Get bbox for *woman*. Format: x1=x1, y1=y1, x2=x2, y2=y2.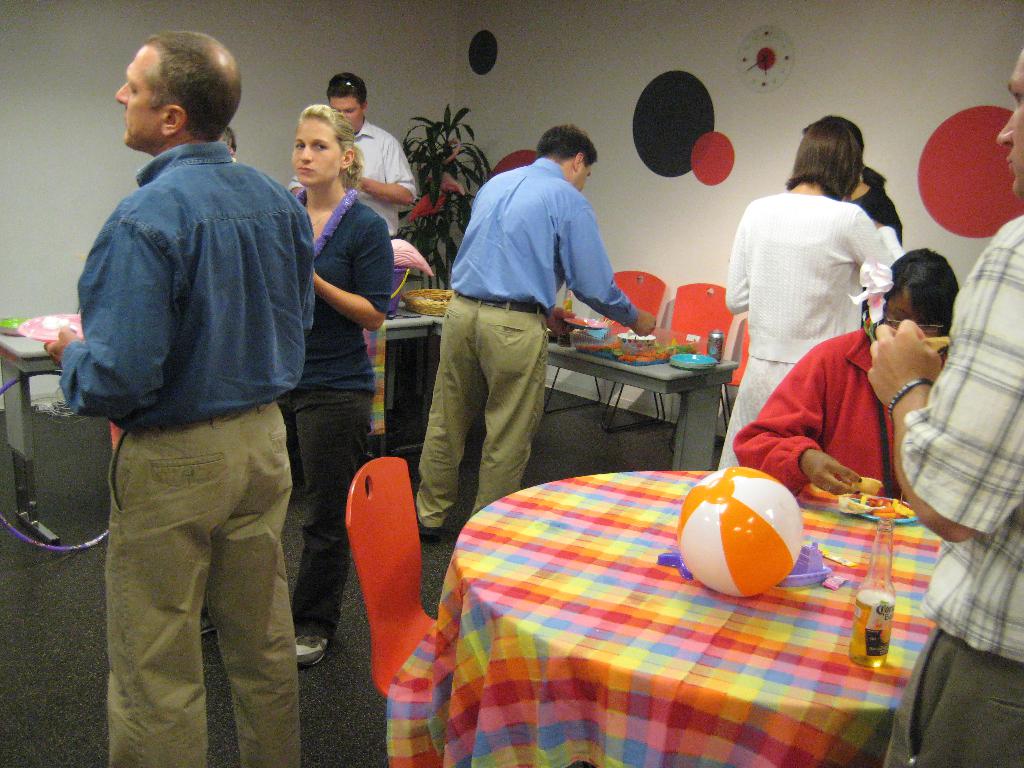
x1=728, y1=244, x2=947, y2=508.
